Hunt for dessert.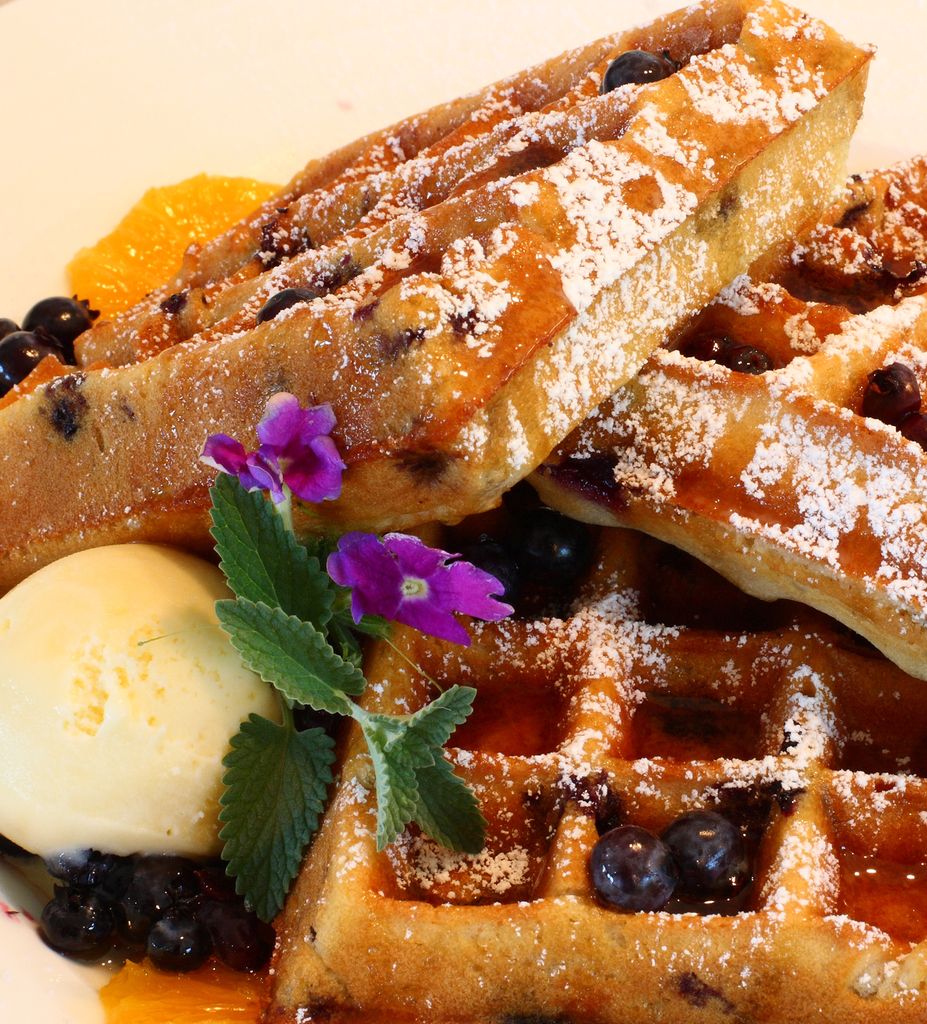
Hunted down at crop(0, 54, 926, 963).
